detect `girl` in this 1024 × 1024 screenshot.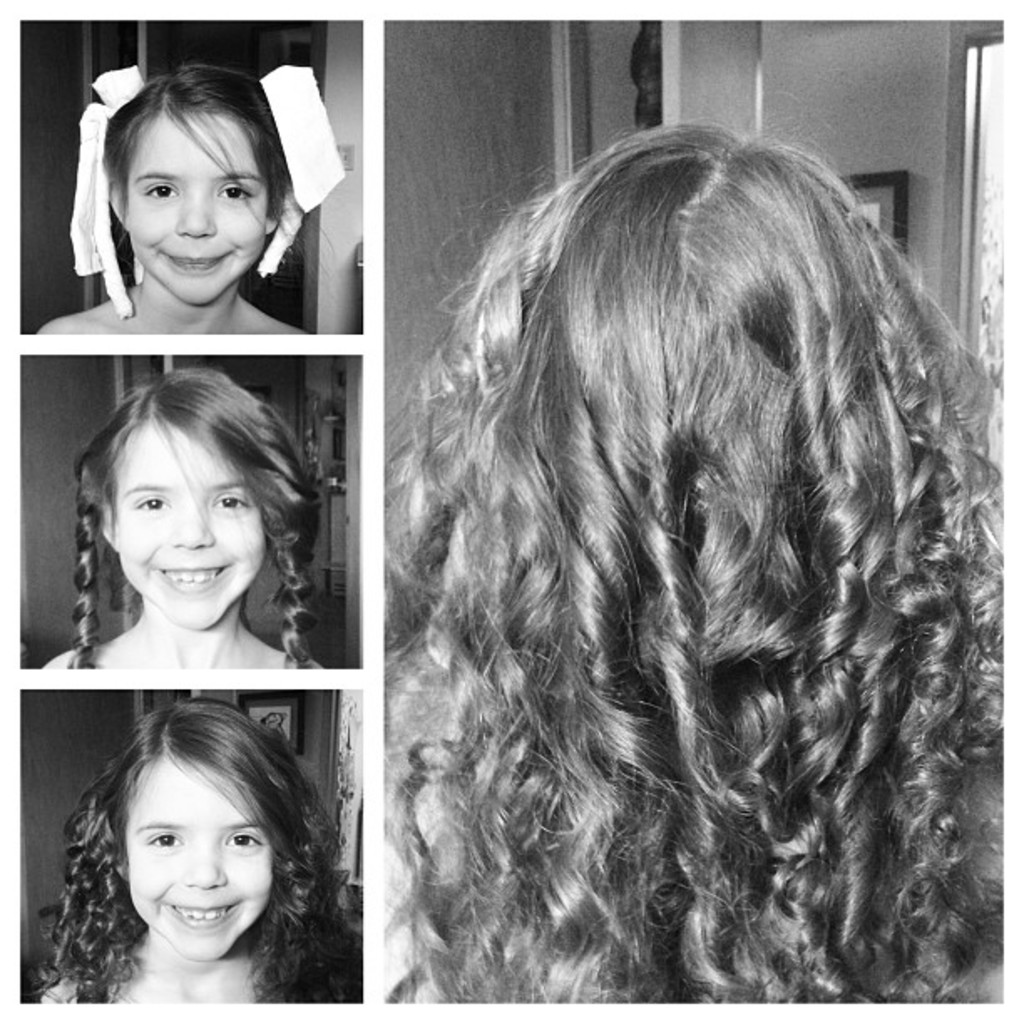
Detection: [30, 62, 346, 335].
